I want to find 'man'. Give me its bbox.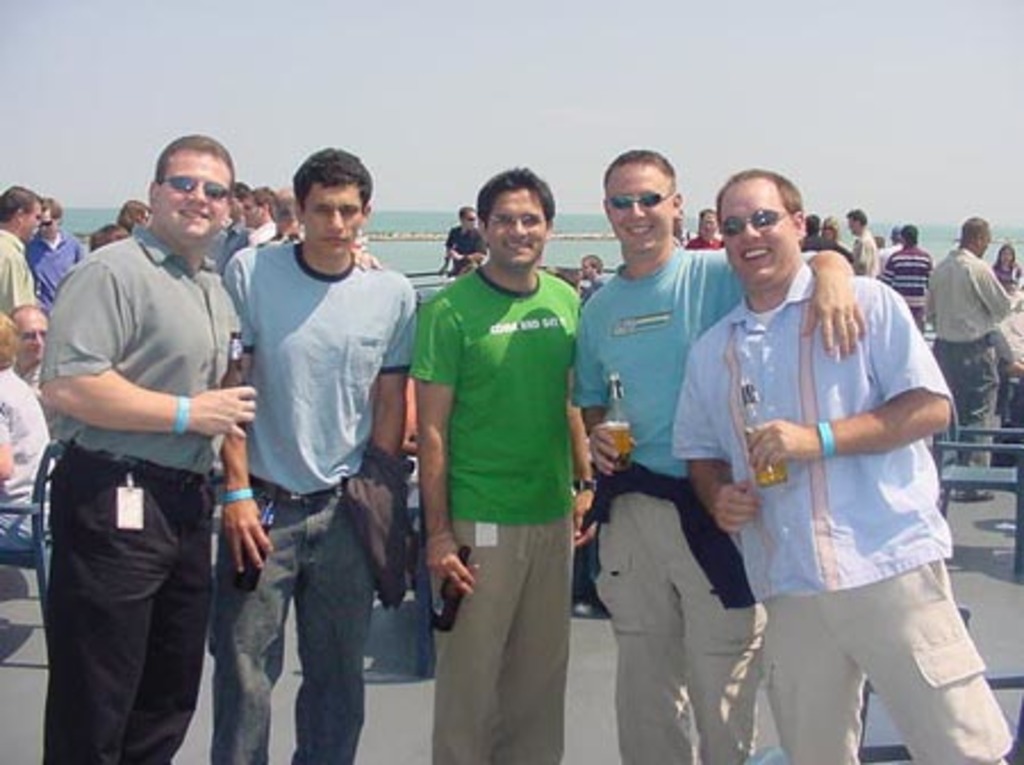
left=239, top=180, right=282, bottom=246.
